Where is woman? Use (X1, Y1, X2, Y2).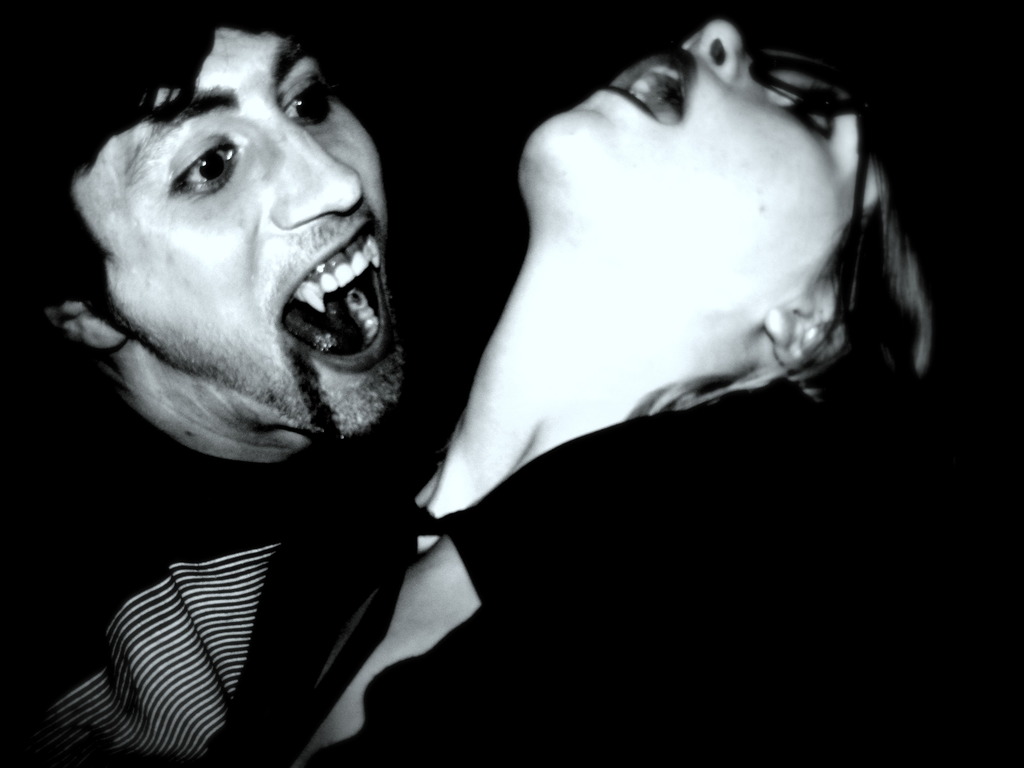
(223, 0, 902, 740).
